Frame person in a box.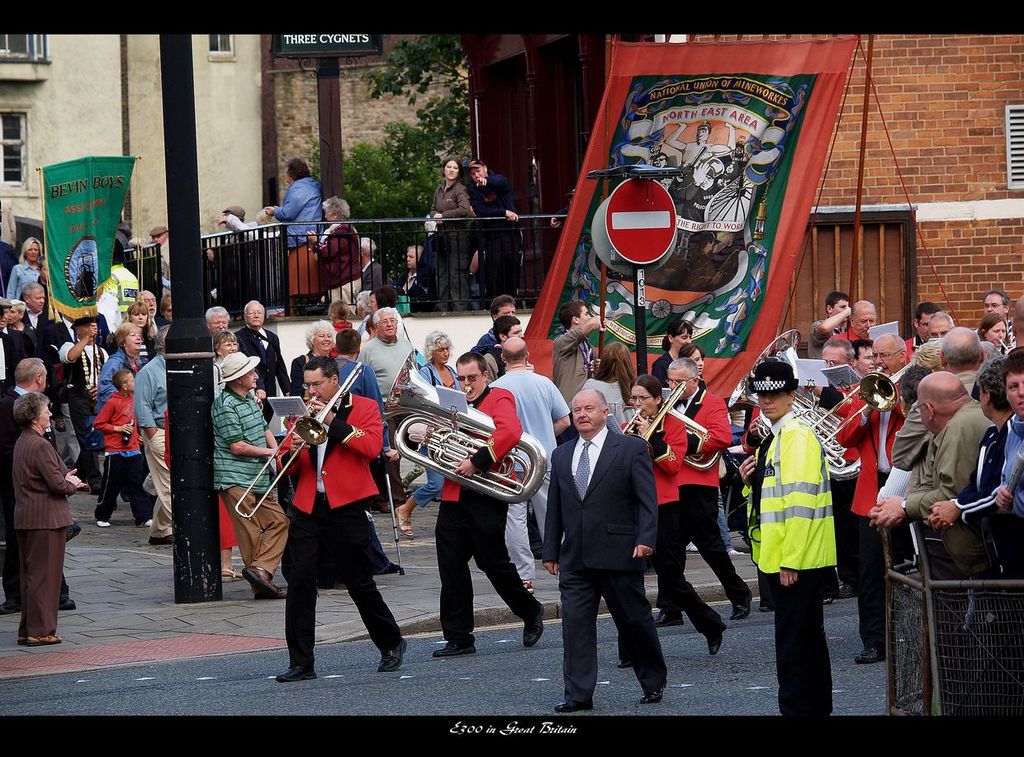
2:230:40:303.
